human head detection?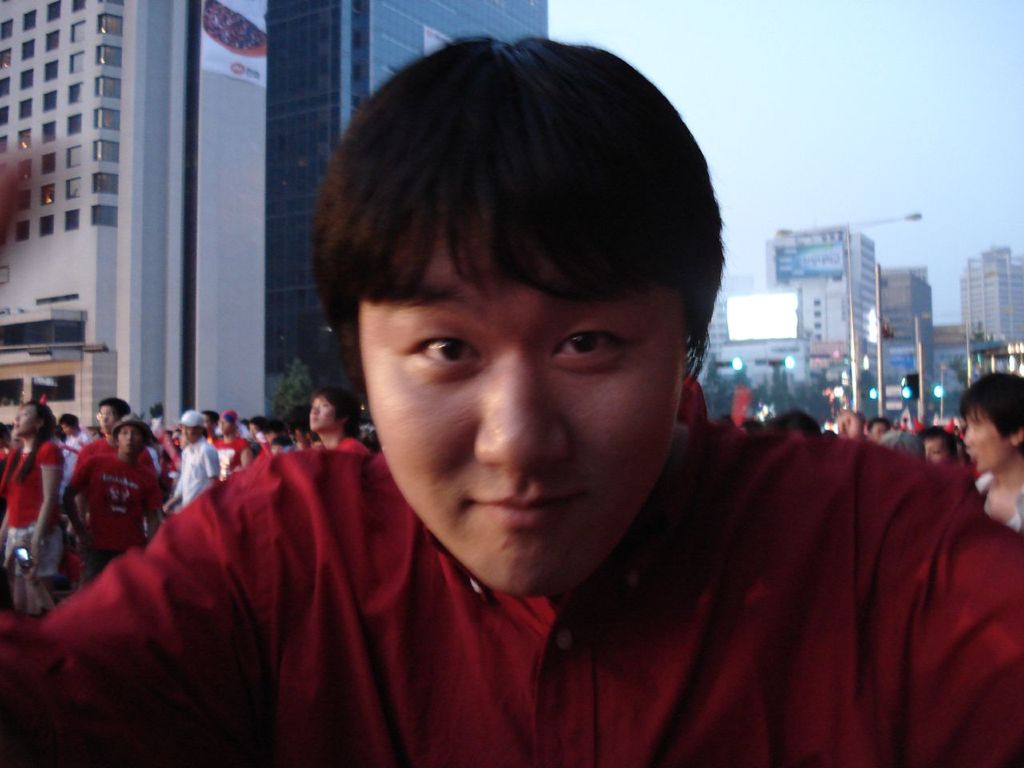
(115,414,151,456)
